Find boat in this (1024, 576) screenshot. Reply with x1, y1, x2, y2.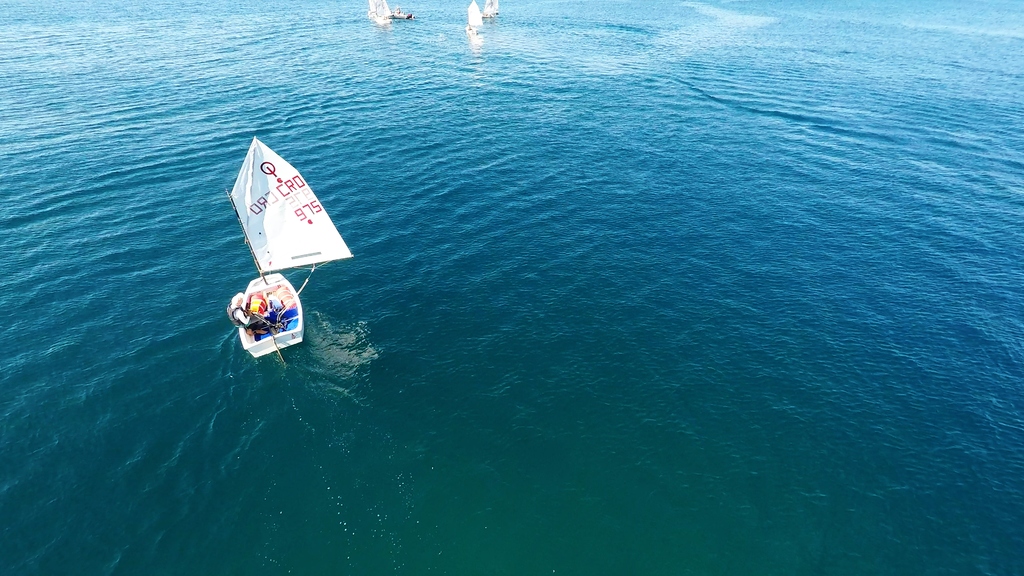
469, 0, 481, 24.
